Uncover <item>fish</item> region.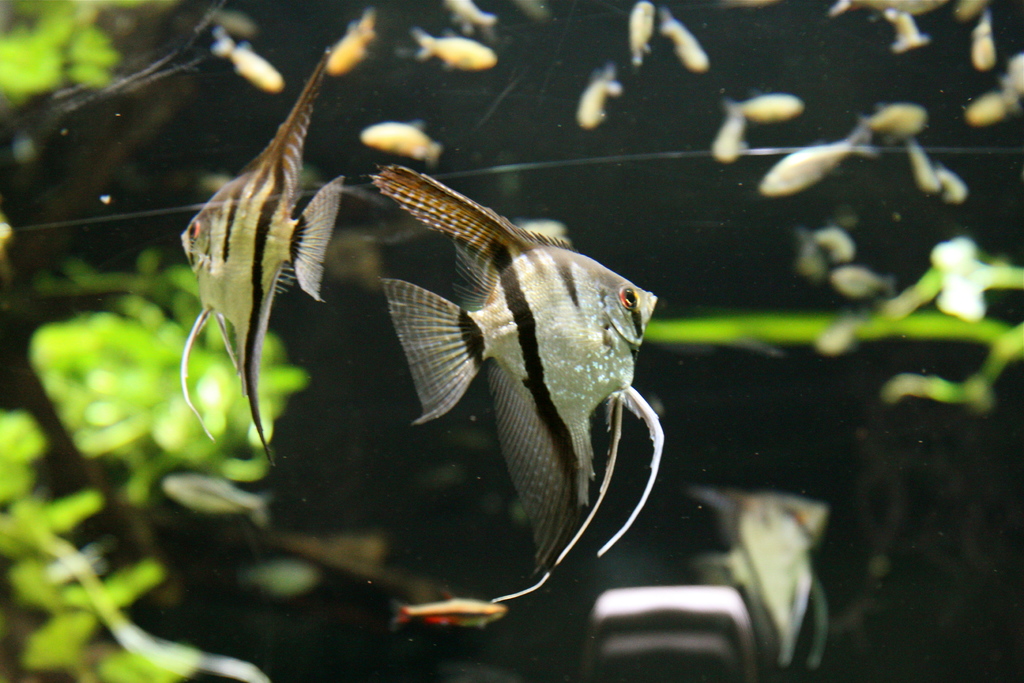
Uncovered: left=362, top=117, right=439, bottom=161.
